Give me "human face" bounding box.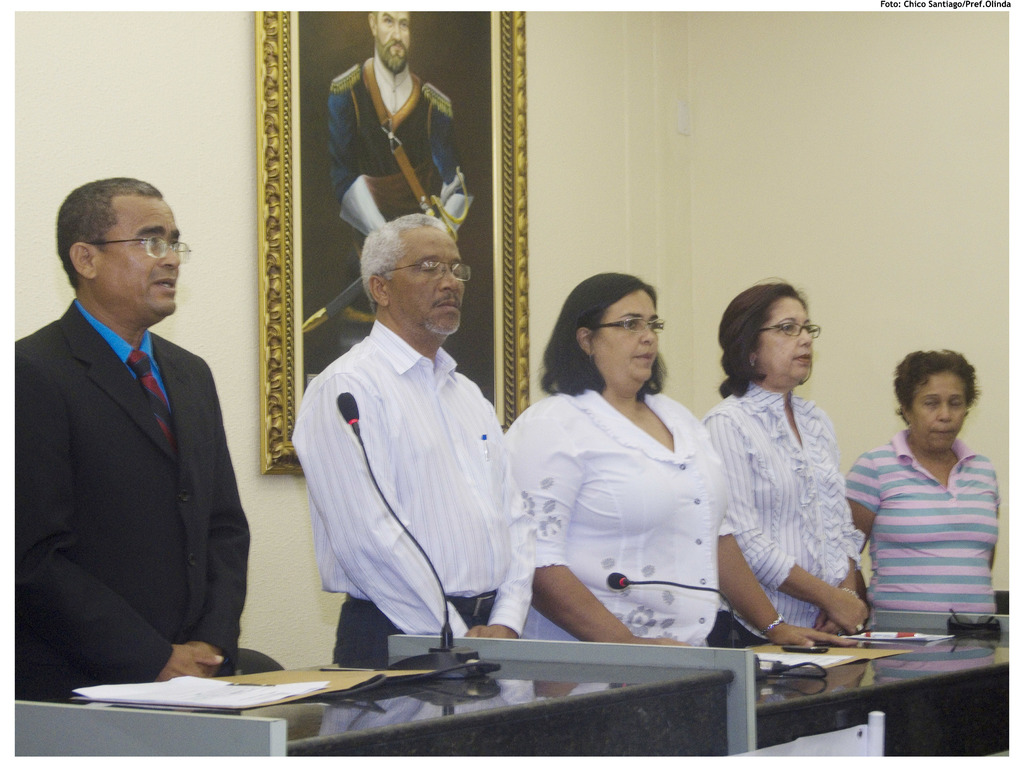
{"left": 764, "top": 300, "right": 815, "bottom": 381}.
